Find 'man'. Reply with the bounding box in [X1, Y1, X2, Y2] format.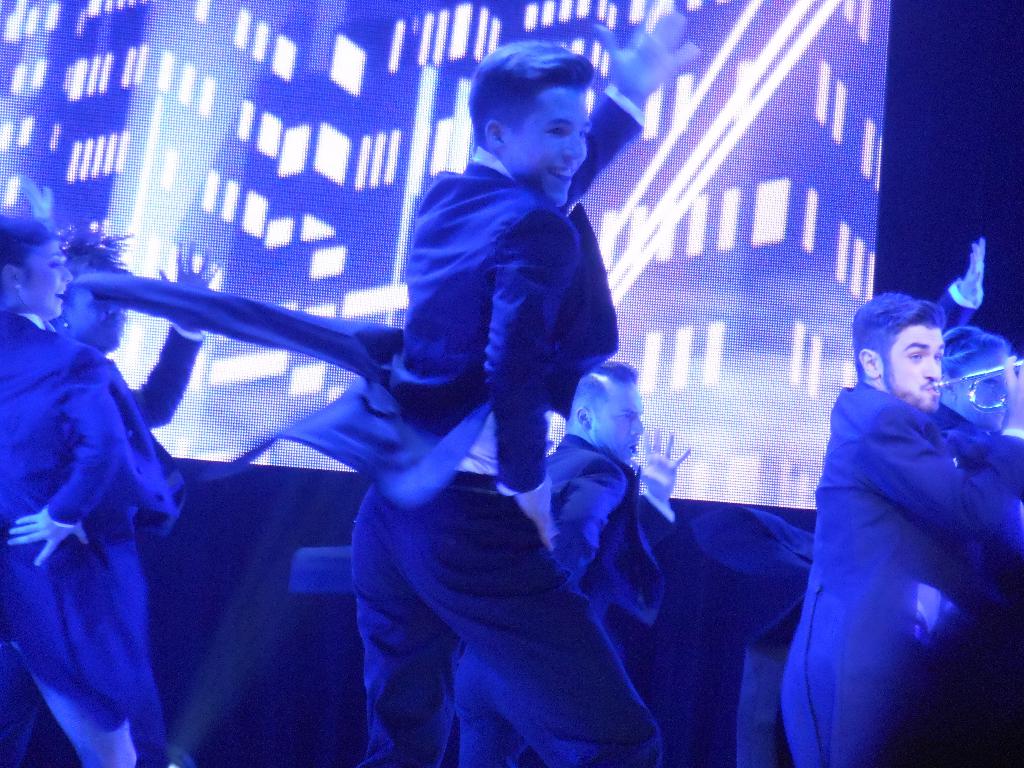
[773, 268, 1015, 758].
